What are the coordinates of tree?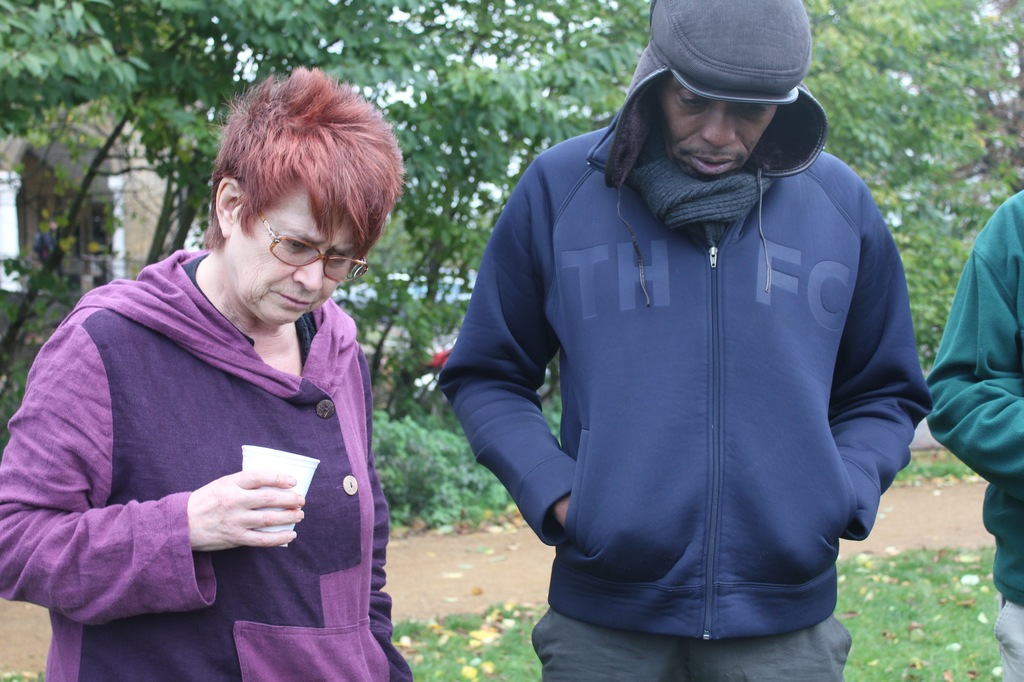
left=404, top=0, right=1023, bottom=398.
